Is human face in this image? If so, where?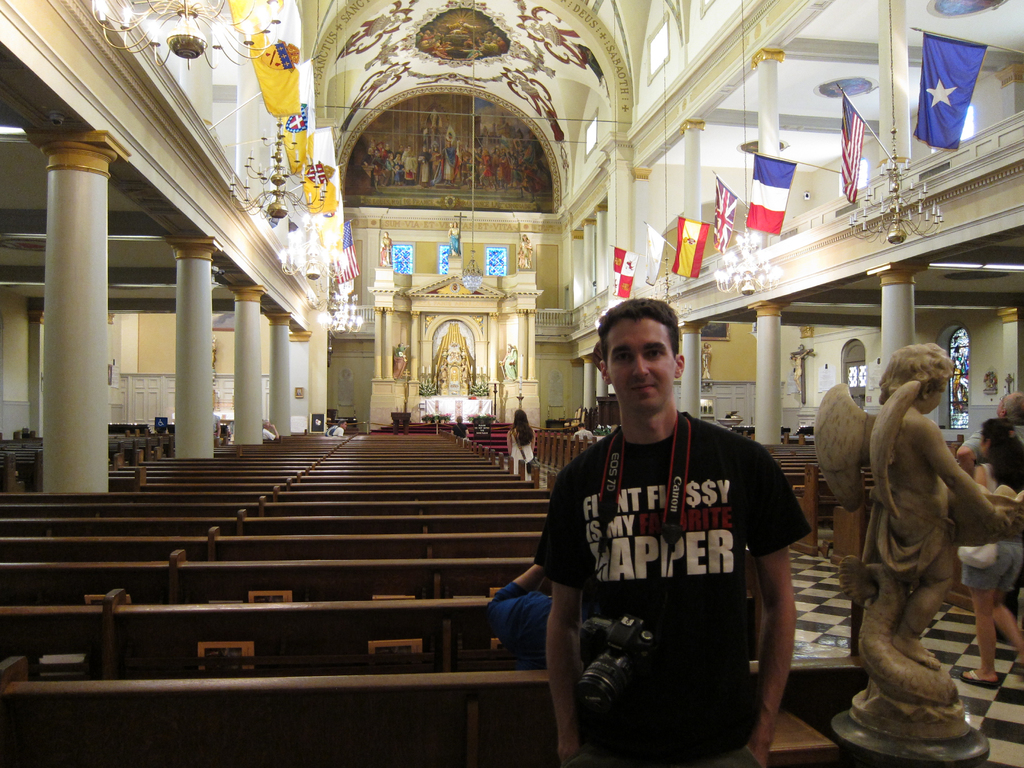
Yes, at x1=924, y1=389, x2=943, y2=416.
